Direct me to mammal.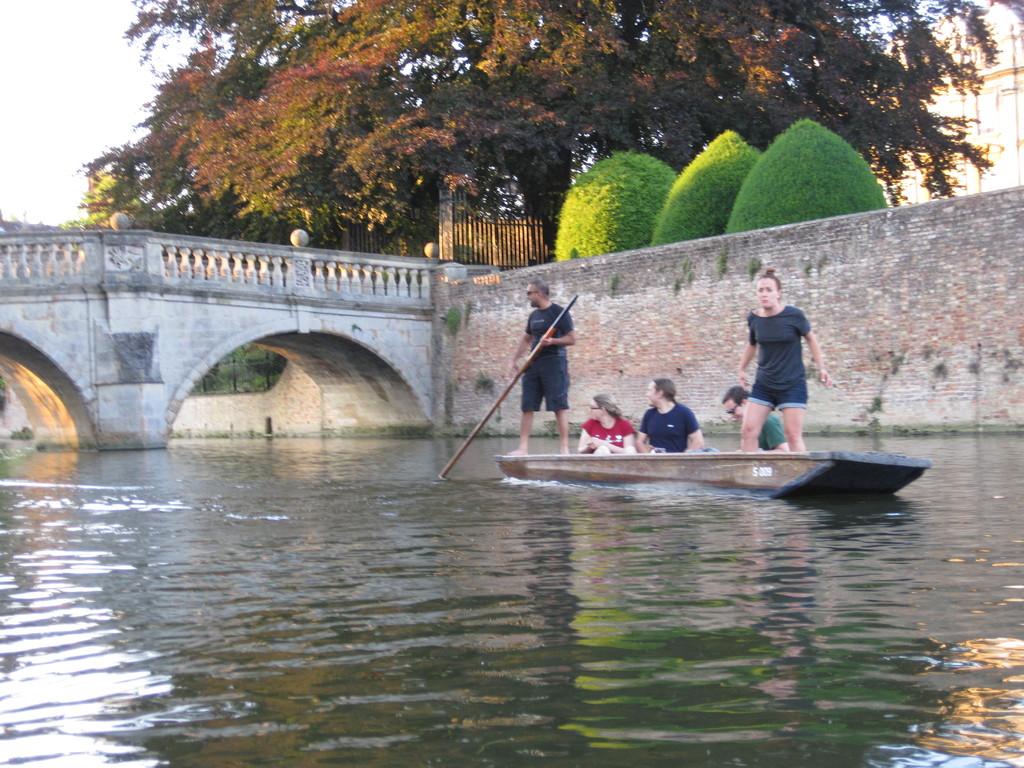
Direction: region(508, 278, 578, 459).
